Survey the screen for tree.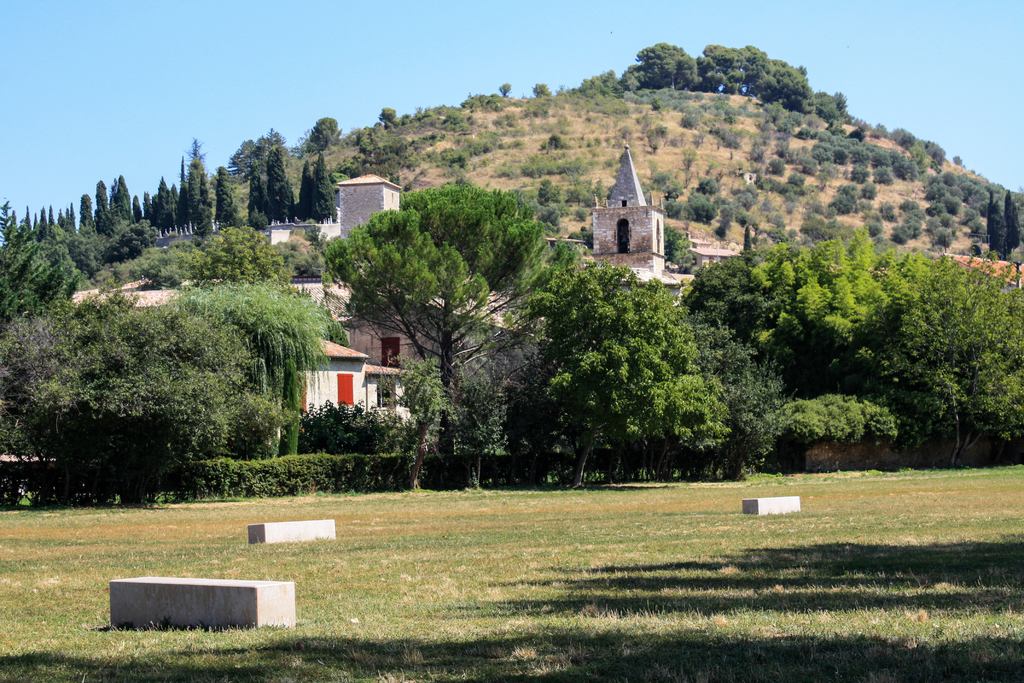
Survey found: 250,162,271,236.
